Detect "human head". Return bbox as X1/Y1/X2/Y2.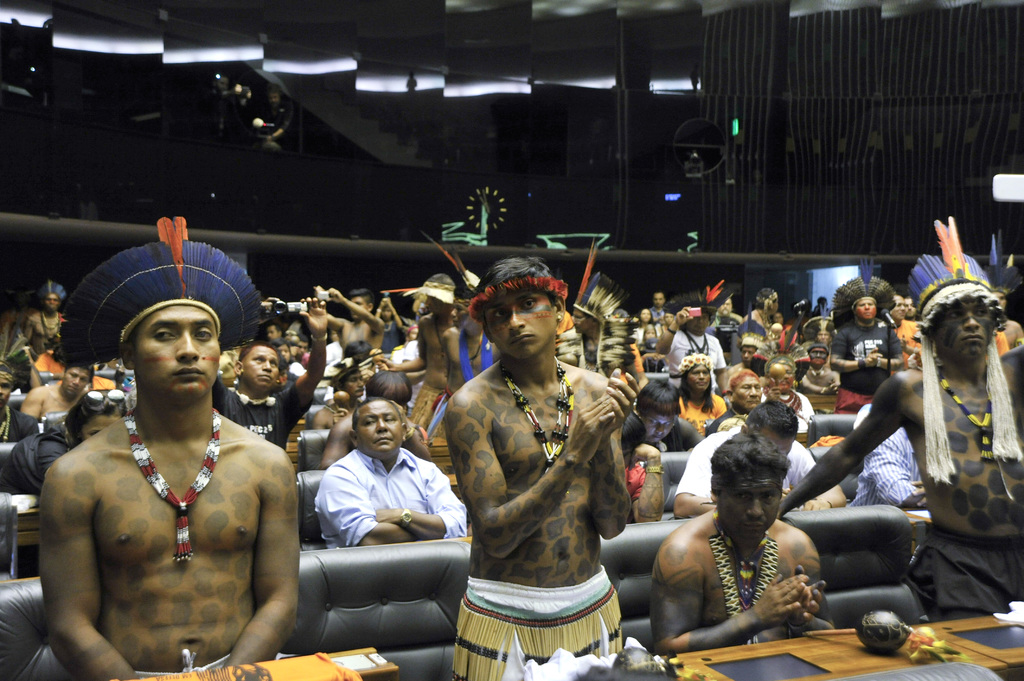
993/290/1010/310.
